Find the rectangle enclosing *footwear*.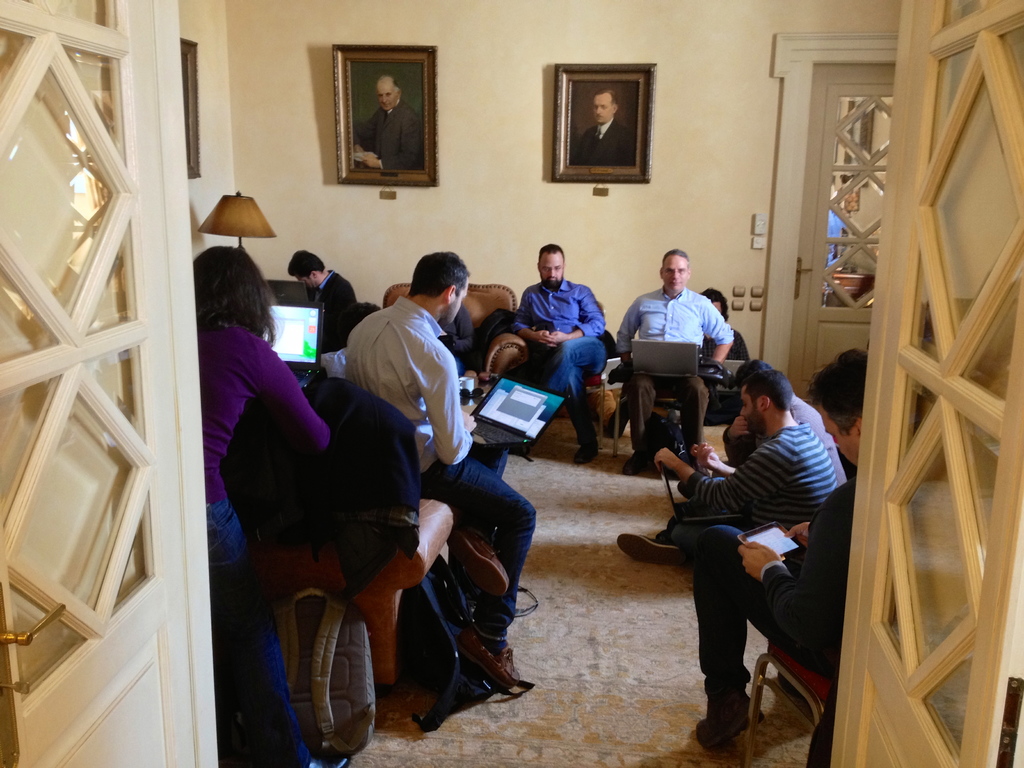
detection(612, 531, 687, 571).
